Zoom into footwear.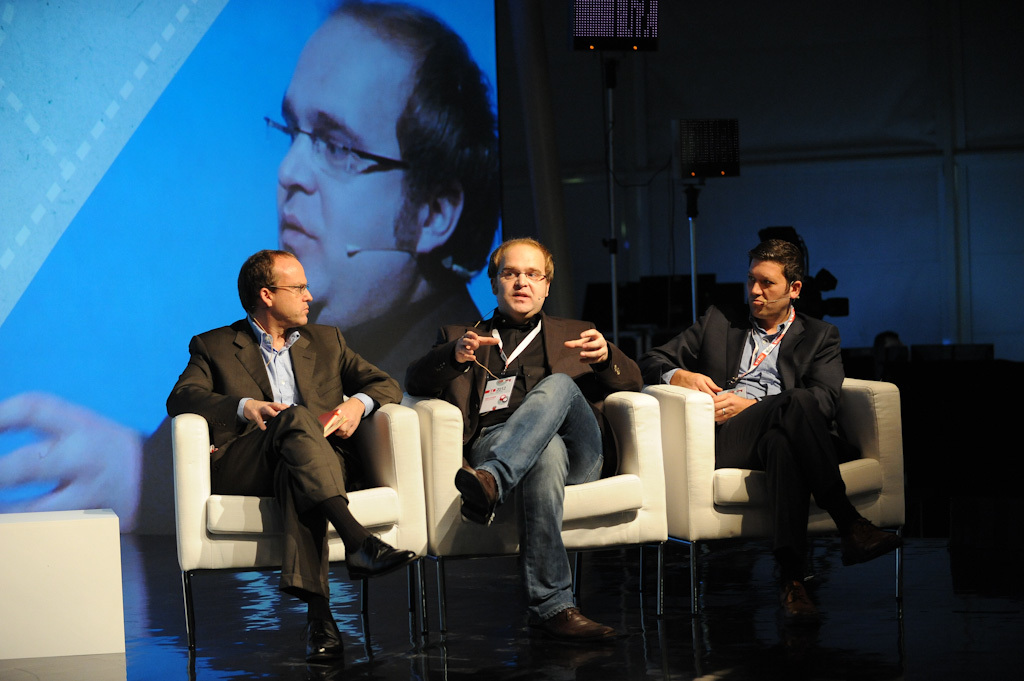
Zoom target: {"x1": 307, "y1": 618, "x2": 347, "y2": 664}.
